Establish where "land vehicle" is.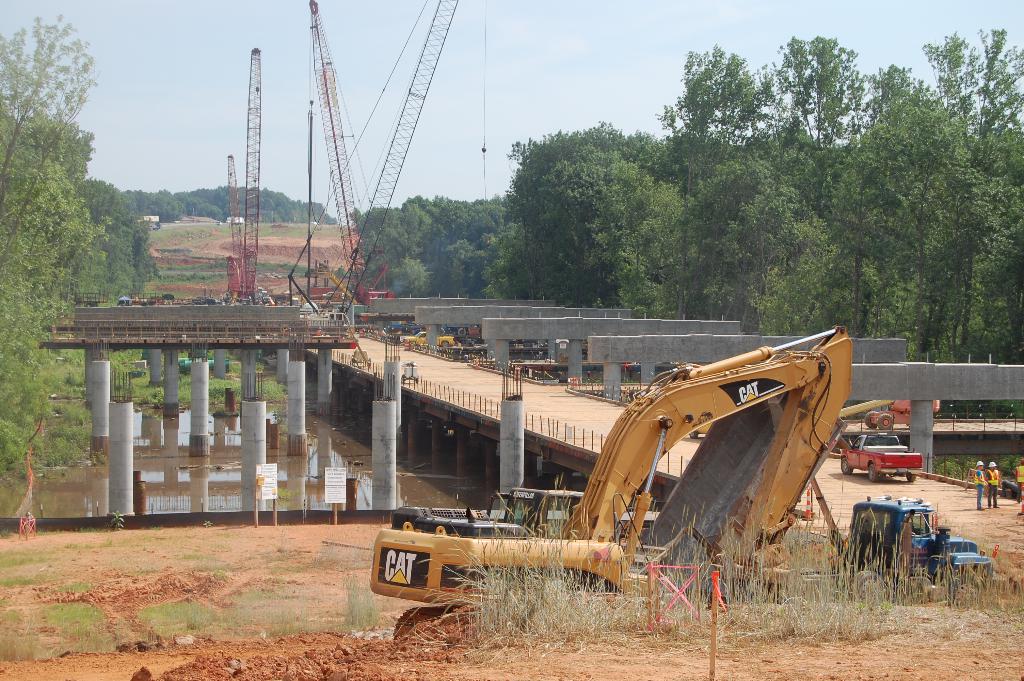
Established at 410,330,454,348.
